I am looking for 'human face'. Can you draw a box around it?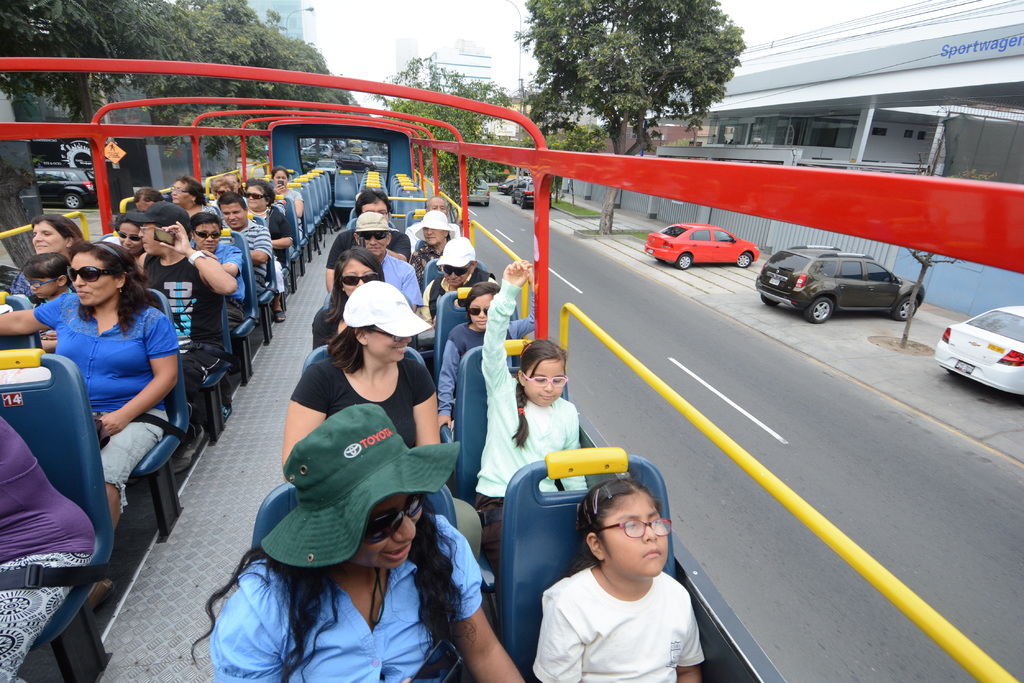
Sure, the bounding box is left=338, top=492, right=426, bottom=570.
